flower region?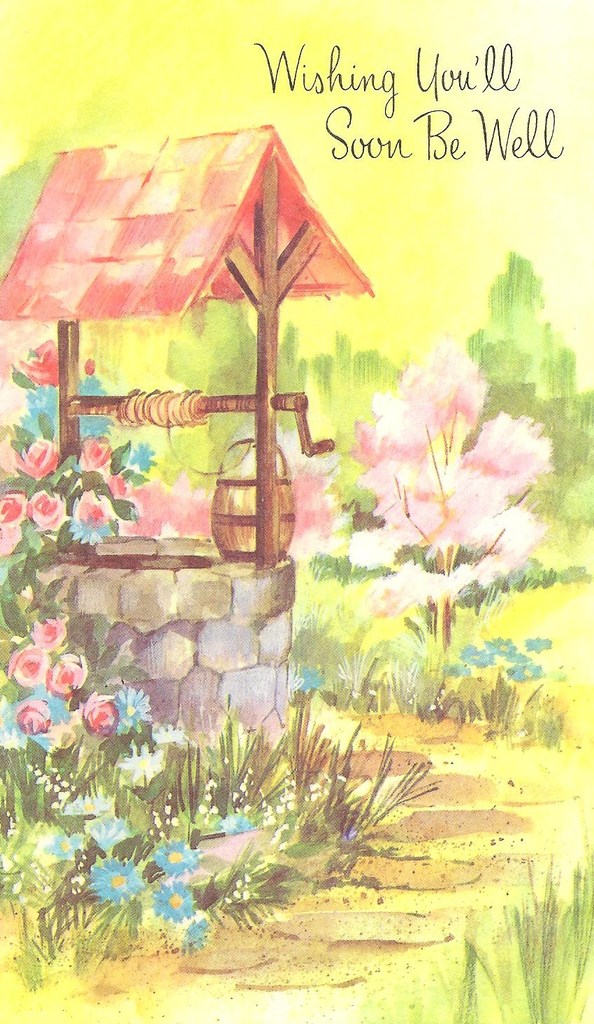
[37,820,89,865]
